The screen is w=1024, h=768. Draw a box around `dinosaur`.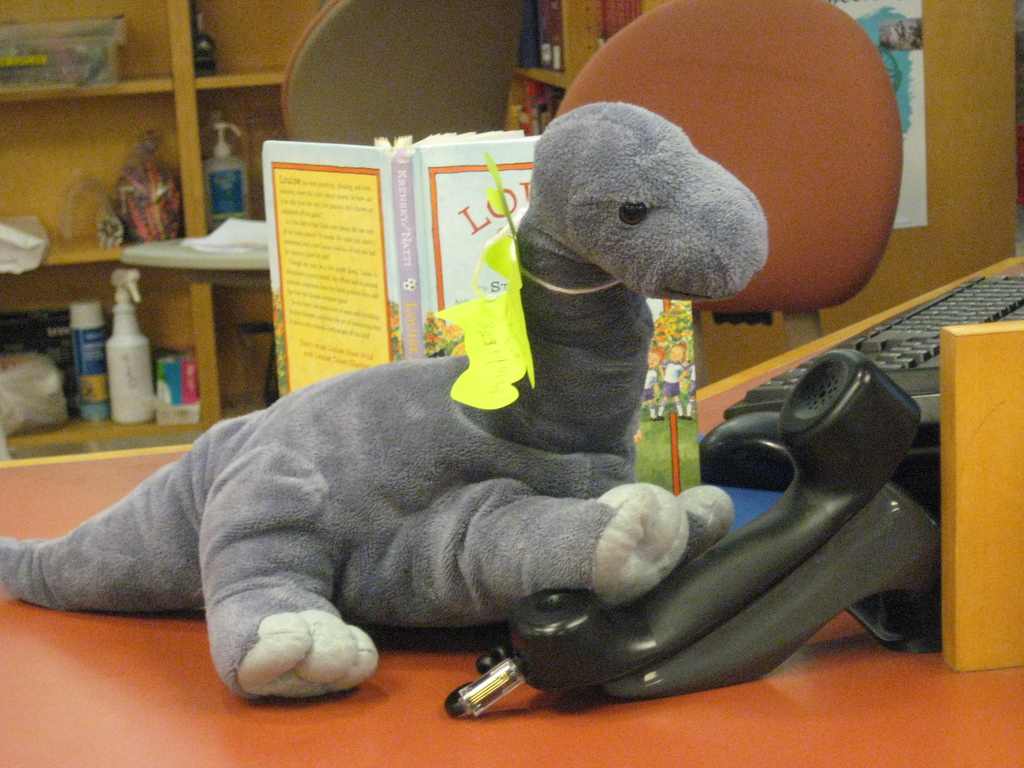
detection(0, 101, 767, 698).
